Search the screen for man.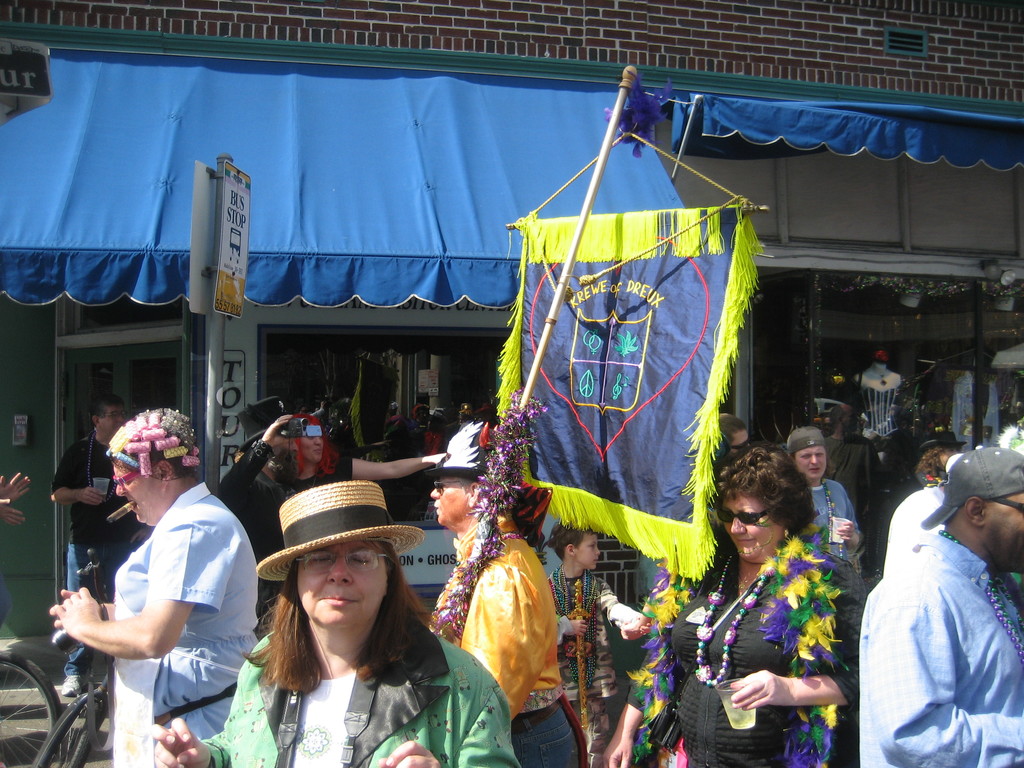
Found at BBox(208, 394, 306, 634).
